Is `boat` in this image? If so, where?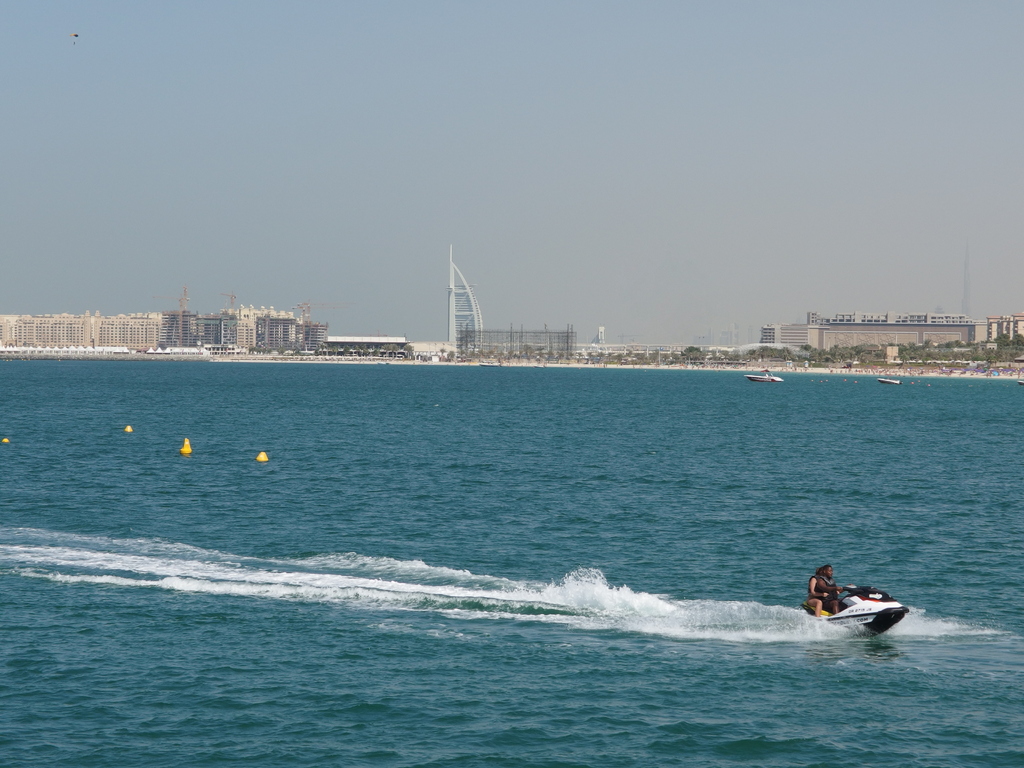
Yes, at bbox=(775, 576, 920, 648).
